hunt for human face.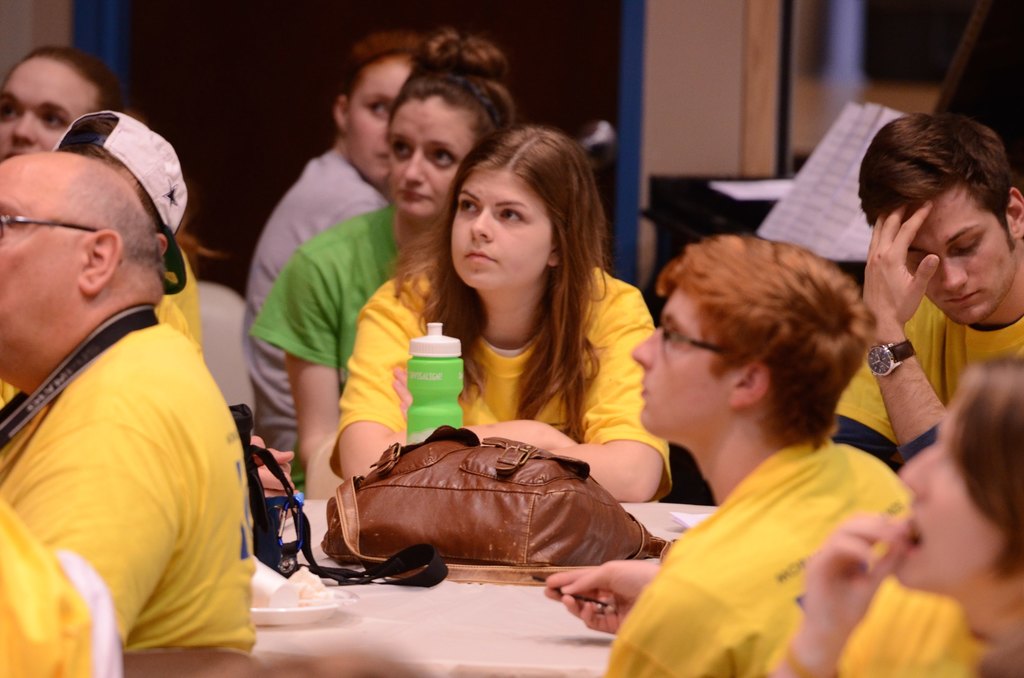
Hunted down at (0, 58, 92, 164).
